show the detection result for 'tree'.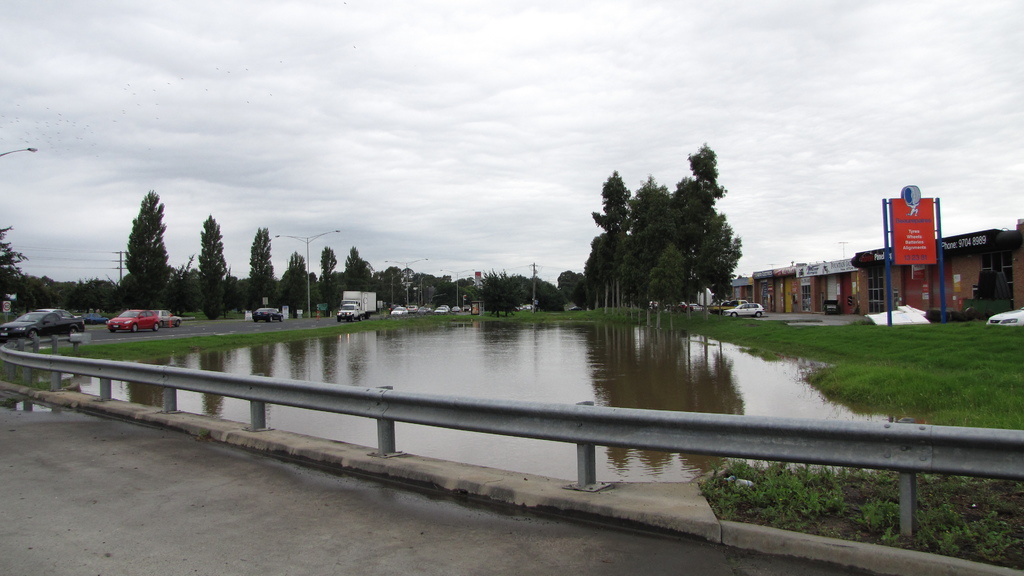
[x1=248, y1=222, x2=275, y2=312].
